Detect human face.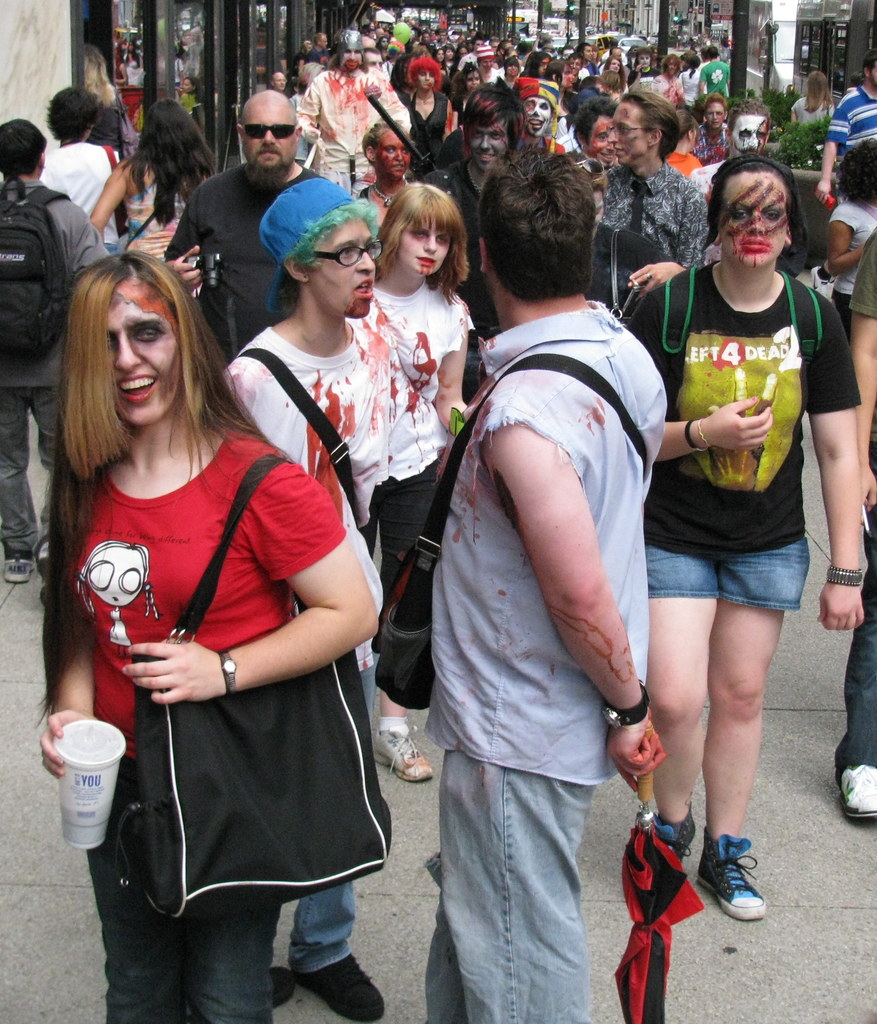
Detected at {"x1": 369, "y1": 132, "x2": 414, "y2": 177}.
